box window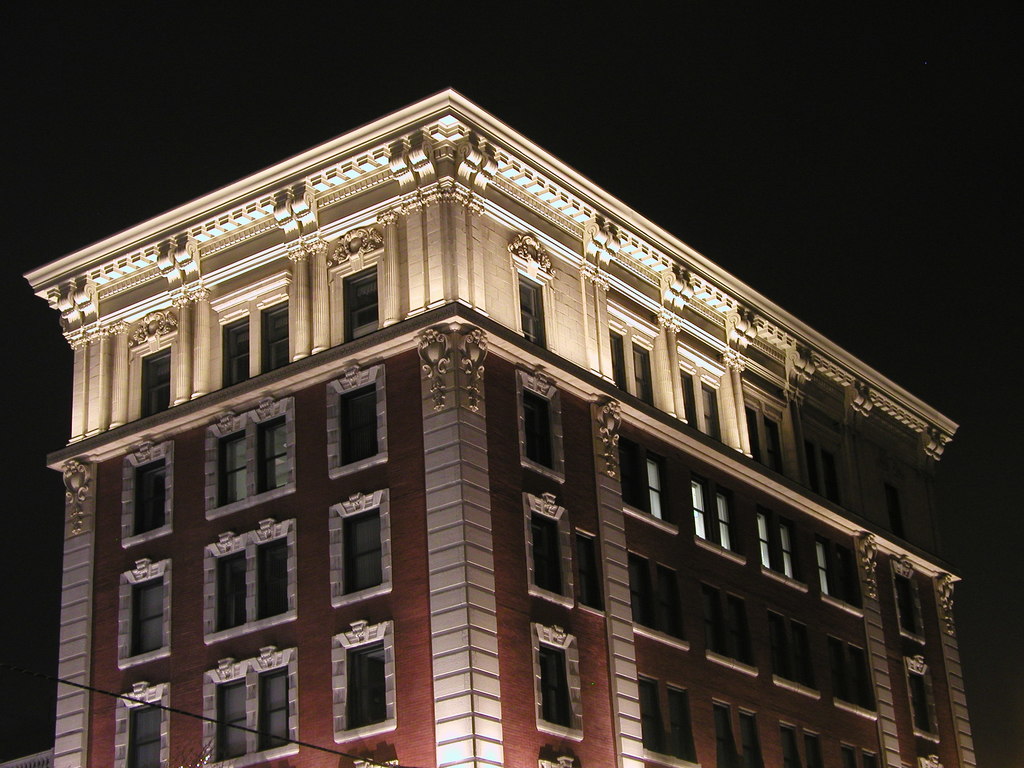
(128, 452, 168, 537)
